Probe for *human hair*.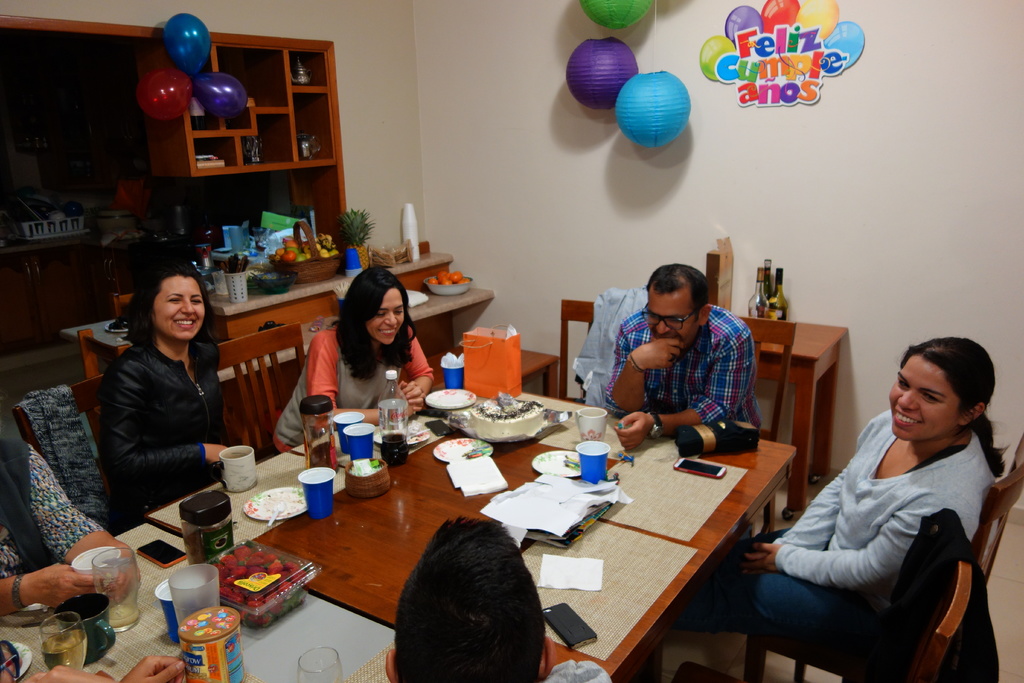
Probe result: l=646, t=263, r=712, b=324.
